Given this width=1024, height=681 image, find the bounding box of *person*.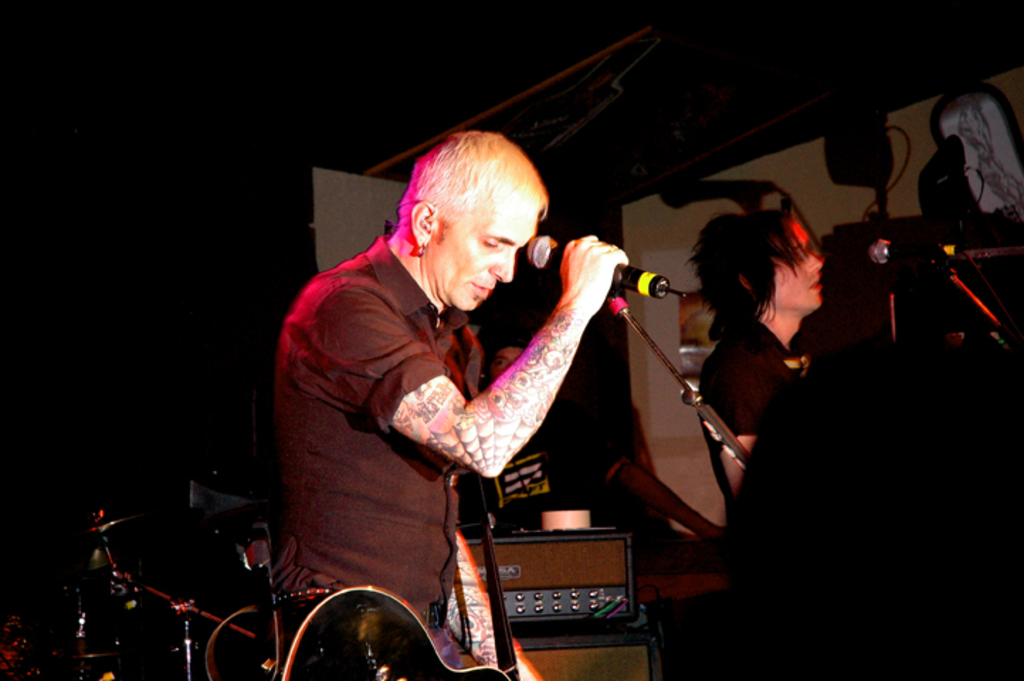
region(271, 94, 621, 668).
